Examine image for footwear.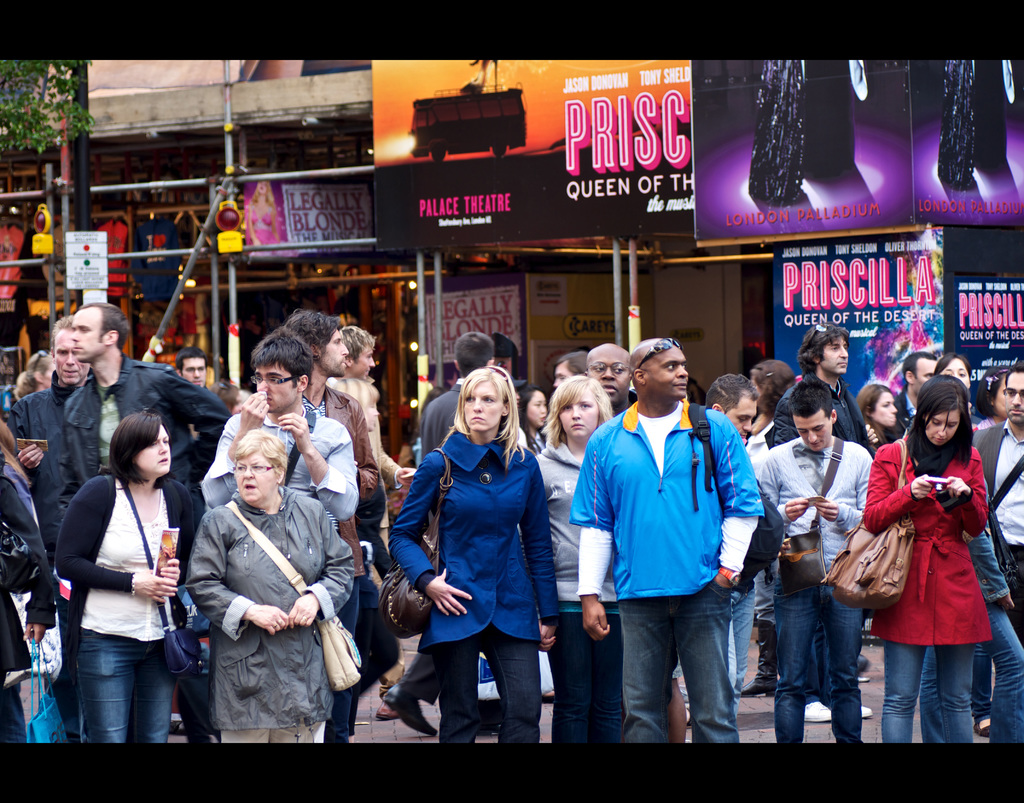
Examination result: left=803, top=700, right=831, bottom=724.
